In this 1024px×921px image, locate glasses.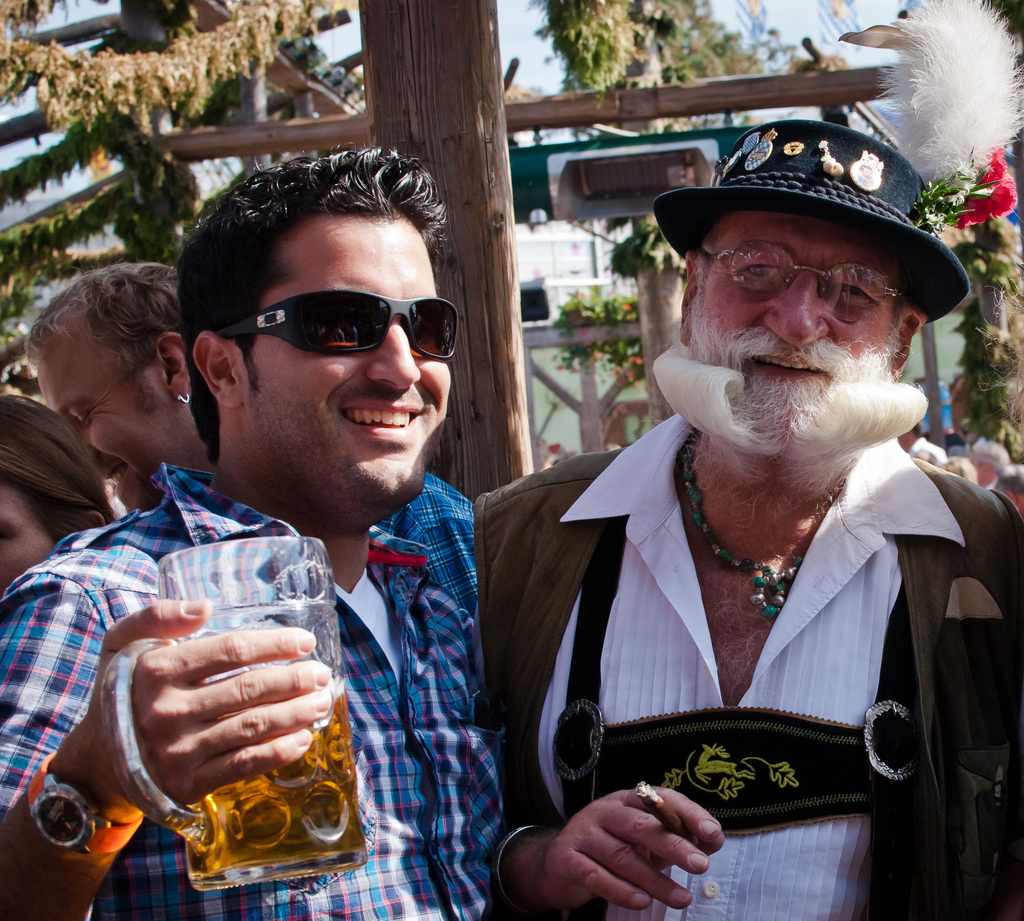
Bounding box: (x1=708, y1=246, x2=915, y2=323).
